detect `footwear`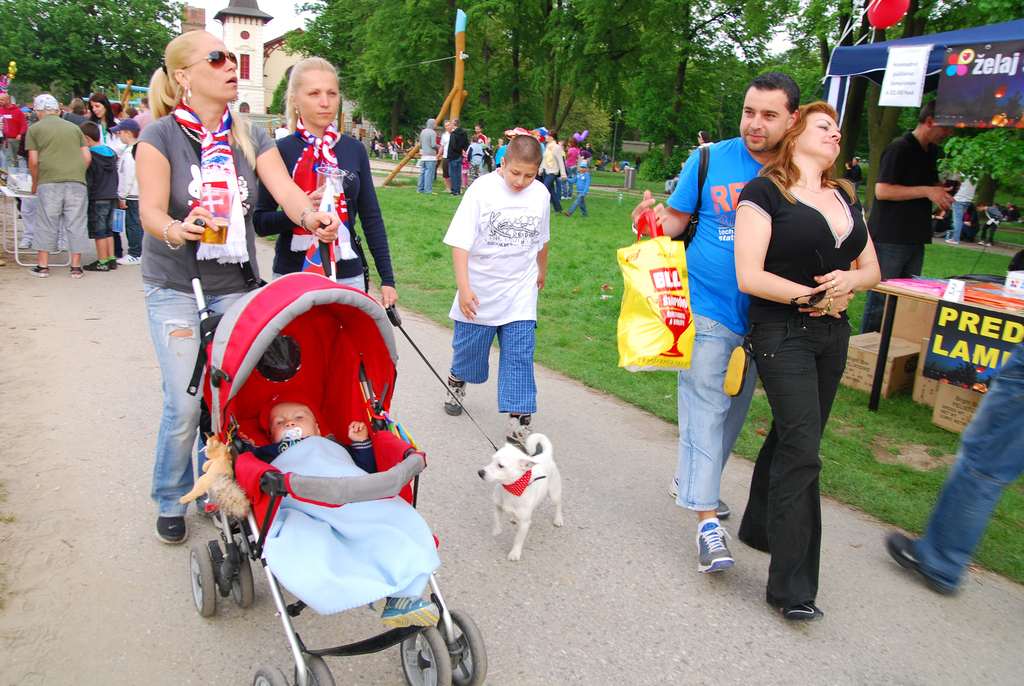
Rect(80, 260, 109, 272)
